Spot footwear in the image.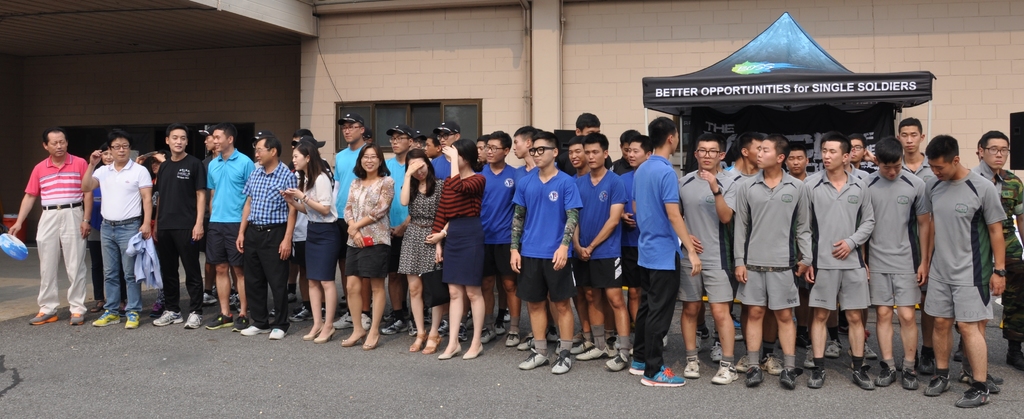
footwear found at box(739, 353, 753, 369).
